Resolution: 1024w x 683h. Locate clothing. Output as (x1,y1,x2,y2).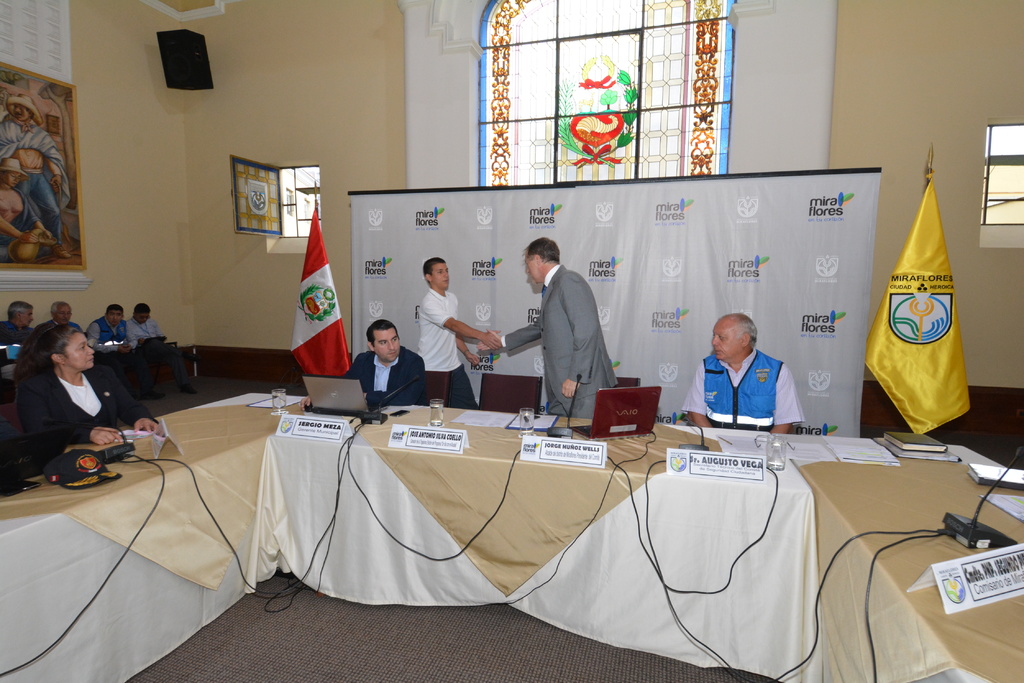
(0,415,17,446).
